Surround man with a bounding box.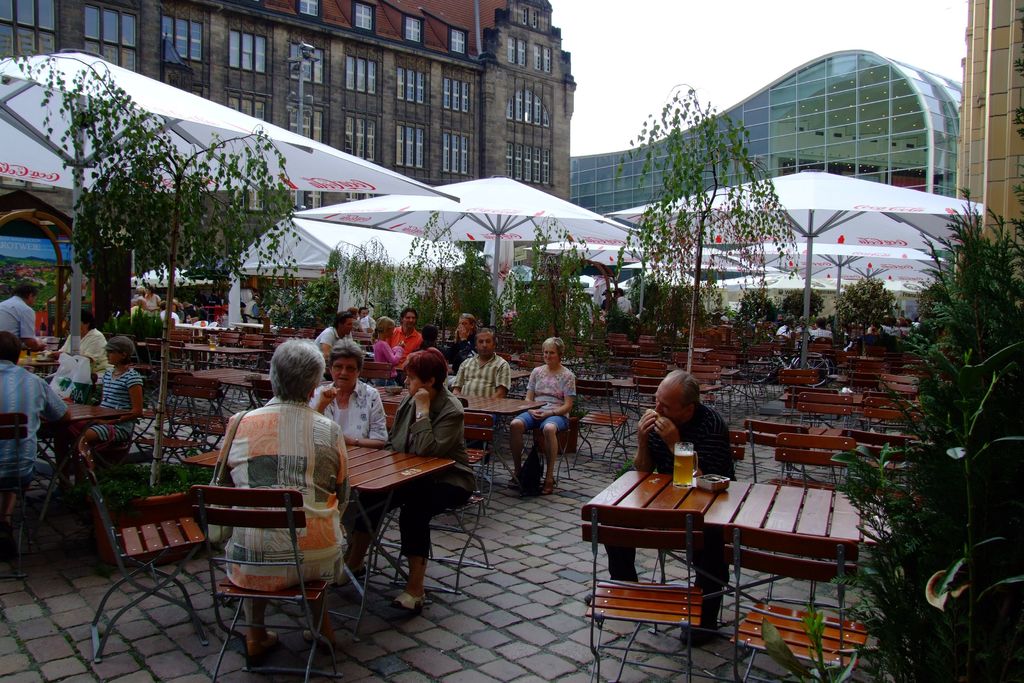
[x1=315, y1=312, x2=351, y2=359].
